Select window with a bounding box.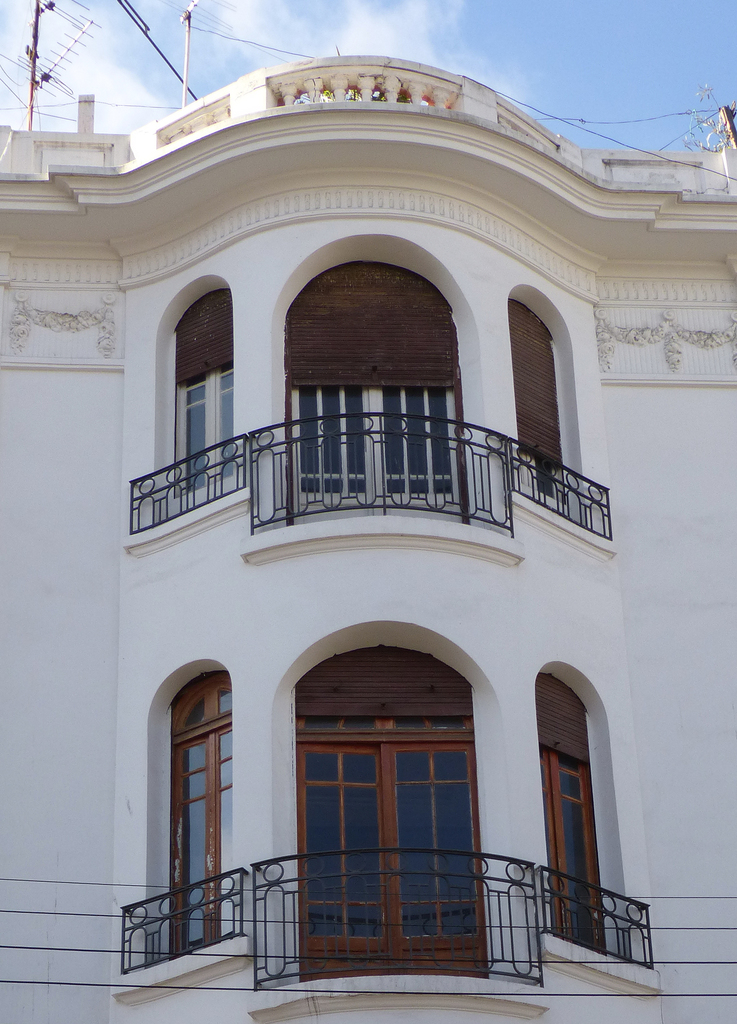
x1=513, y1=294, x2=569, y2=485.
